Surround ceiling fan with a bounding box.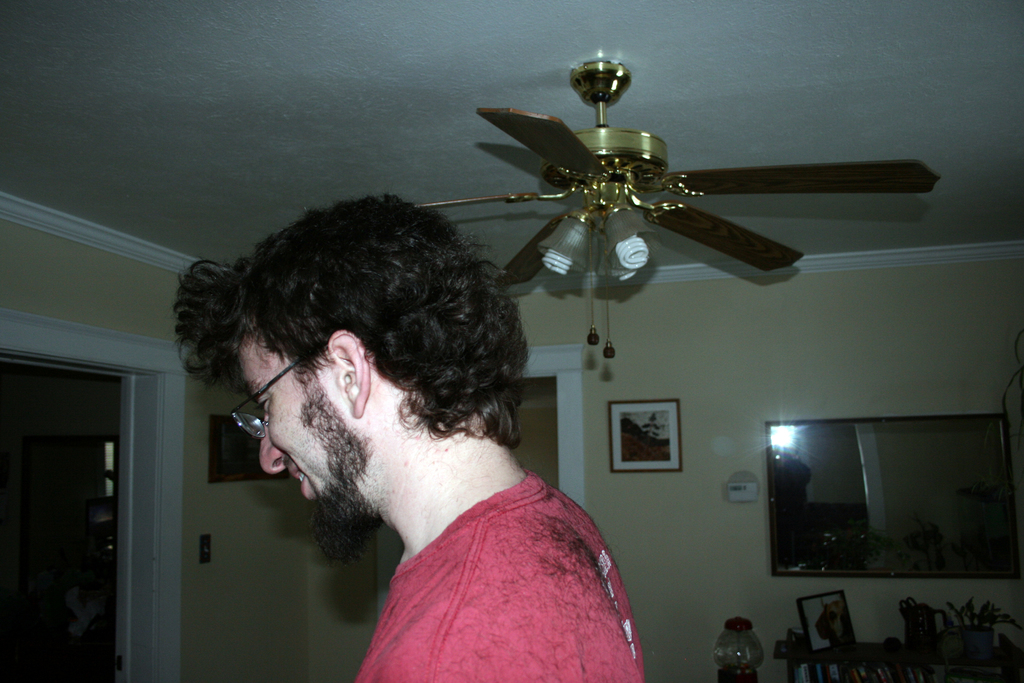
<box>413,51,941,359</box>.
